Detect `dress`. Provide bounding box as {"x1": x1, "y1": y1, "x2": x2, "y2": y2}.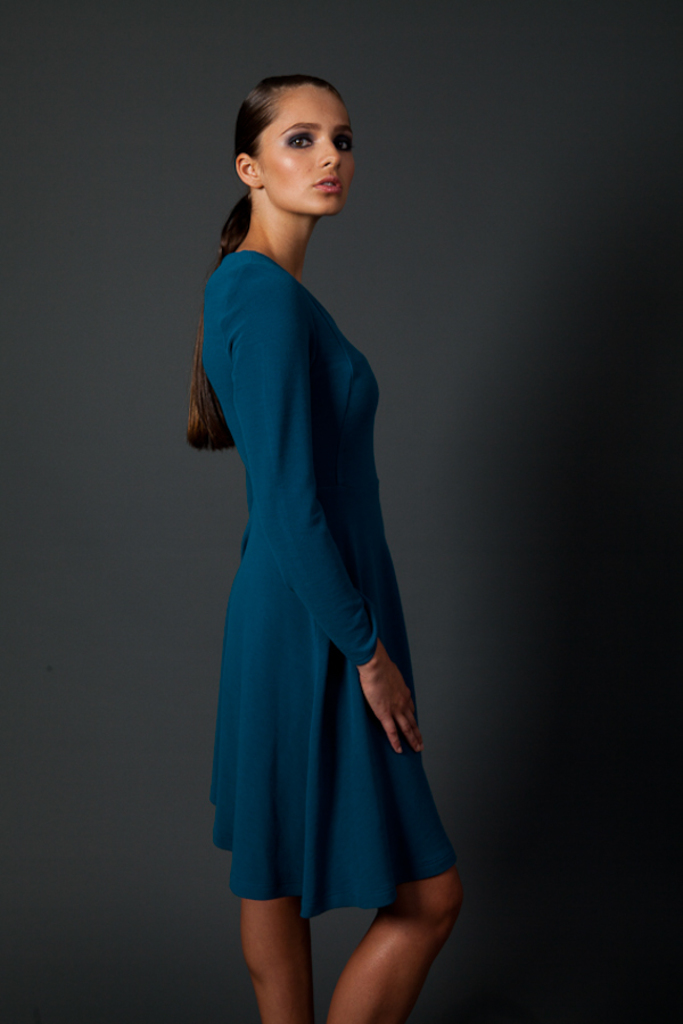
{"x1": 187, "y1": 256, "x2": 420, "y2": 874}.
